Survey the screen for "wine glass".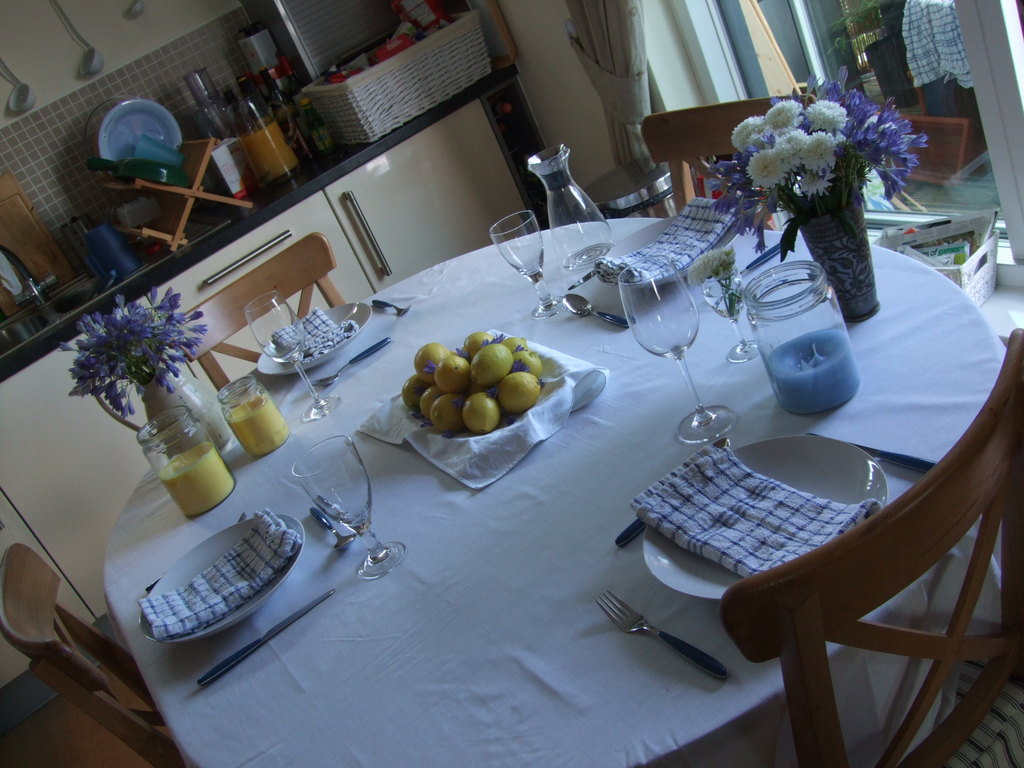
Survey found: 248/292/339/419.
